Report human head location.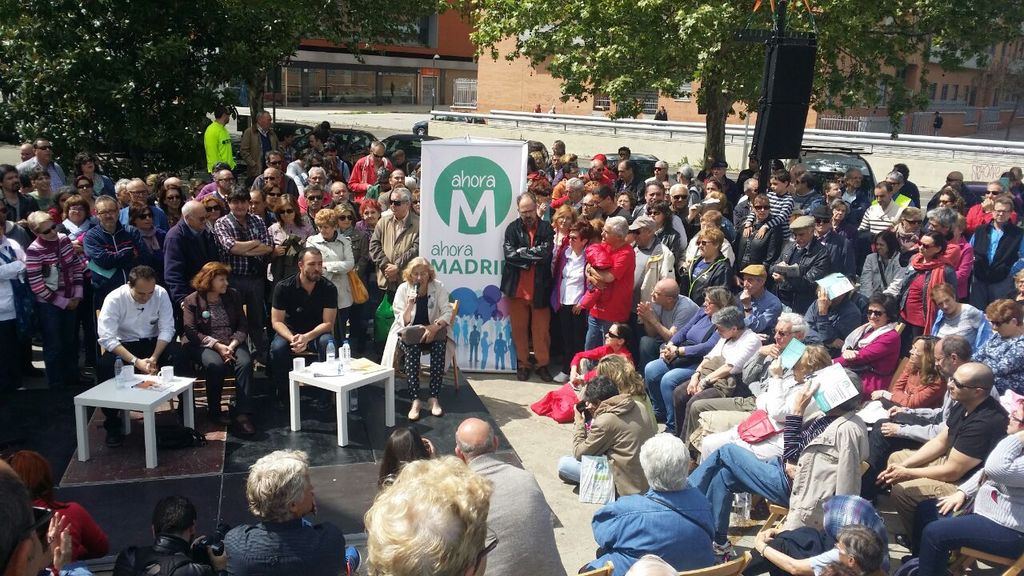
Report: 11 445 52 499.
